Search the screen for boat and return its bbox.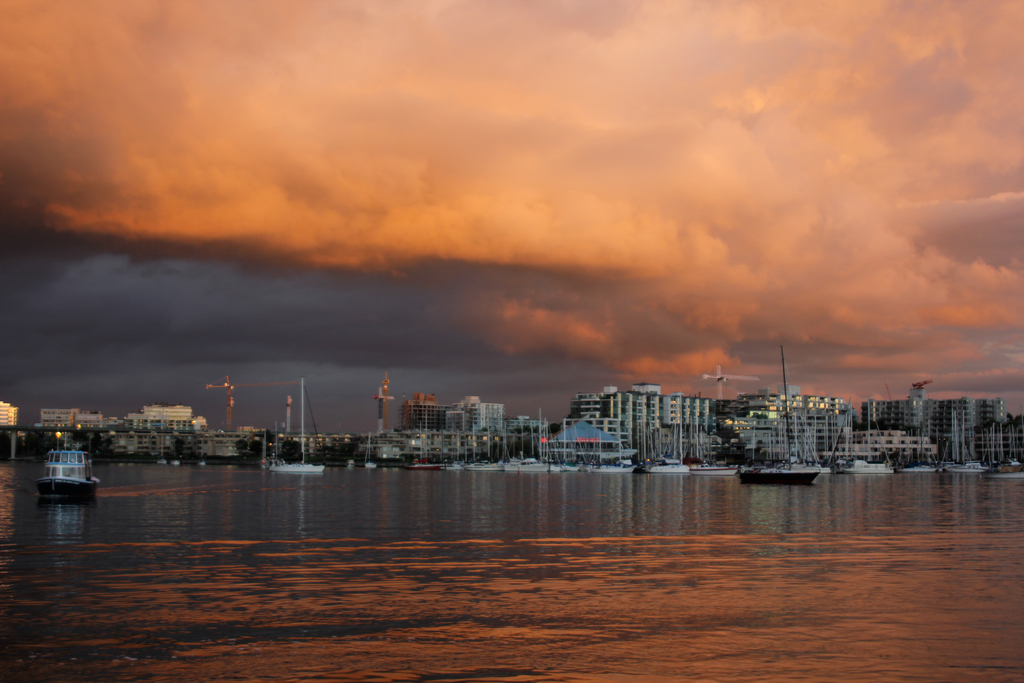
Found: select_region(835, 456, 897, 474).
